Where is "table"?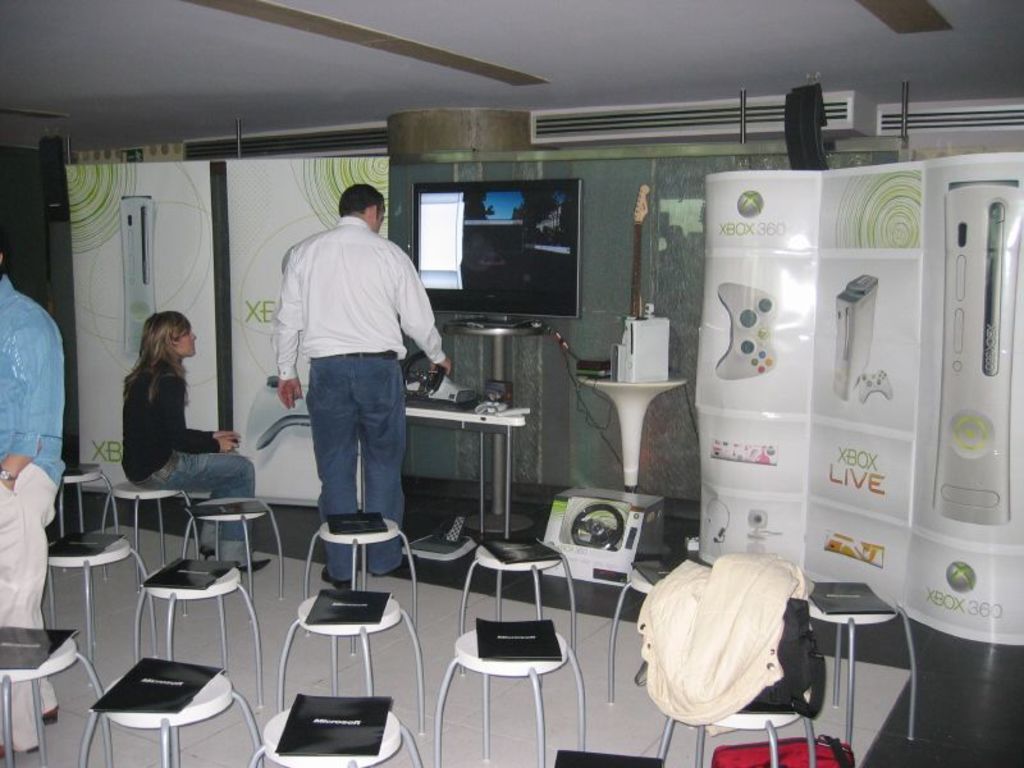
crop(396, 379, 520, 520).
